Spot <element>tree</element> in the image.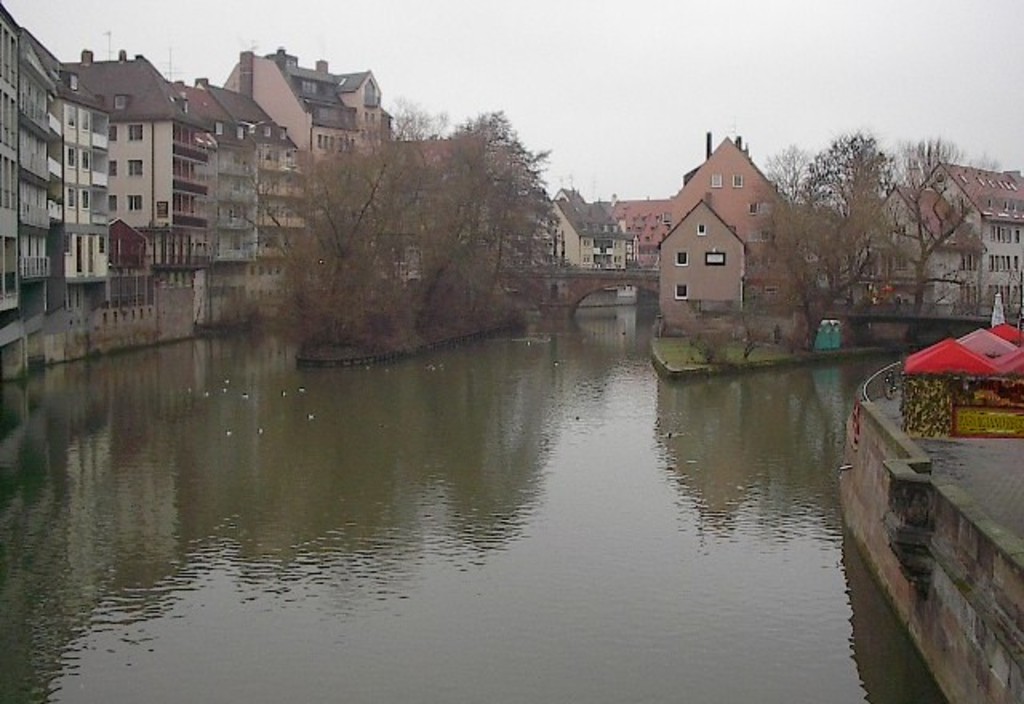
<element>tree</element> found at bbox=(382, 101, 578, 325).
